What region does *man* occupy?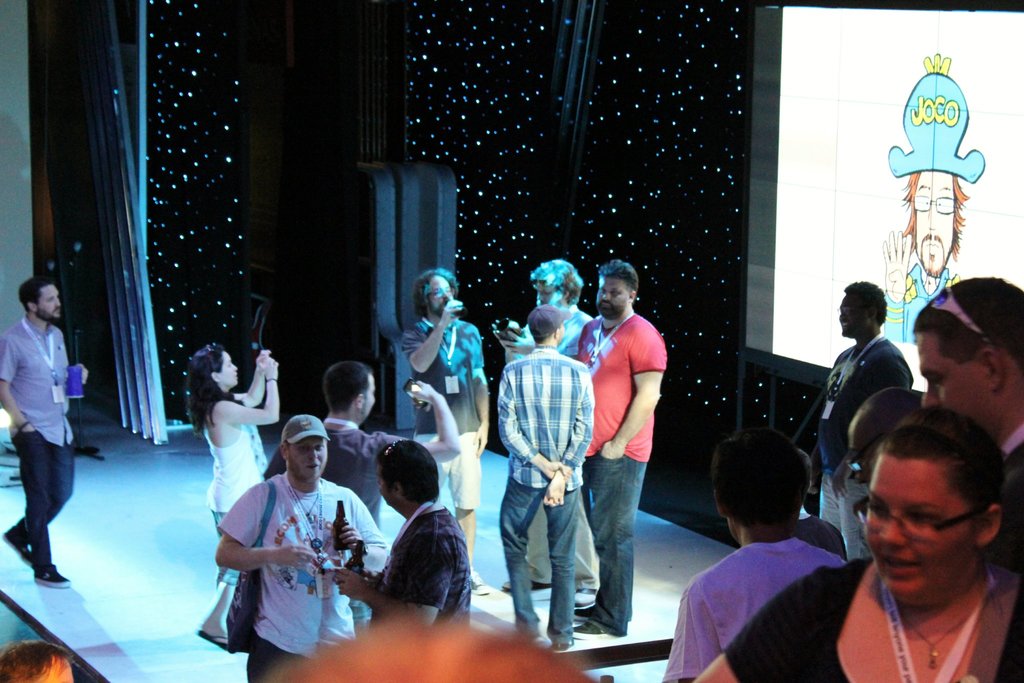
(x1=256, y1=359, x2=462, y2=634).
